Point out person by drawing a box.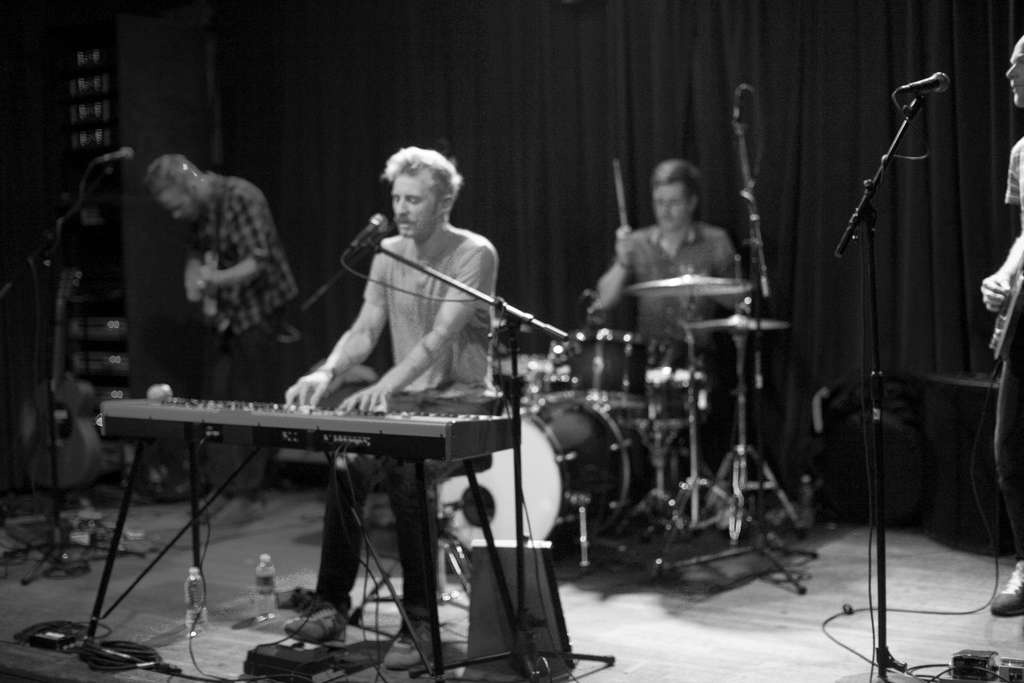
x1=135, y1=146, x2=298, y2=494.
